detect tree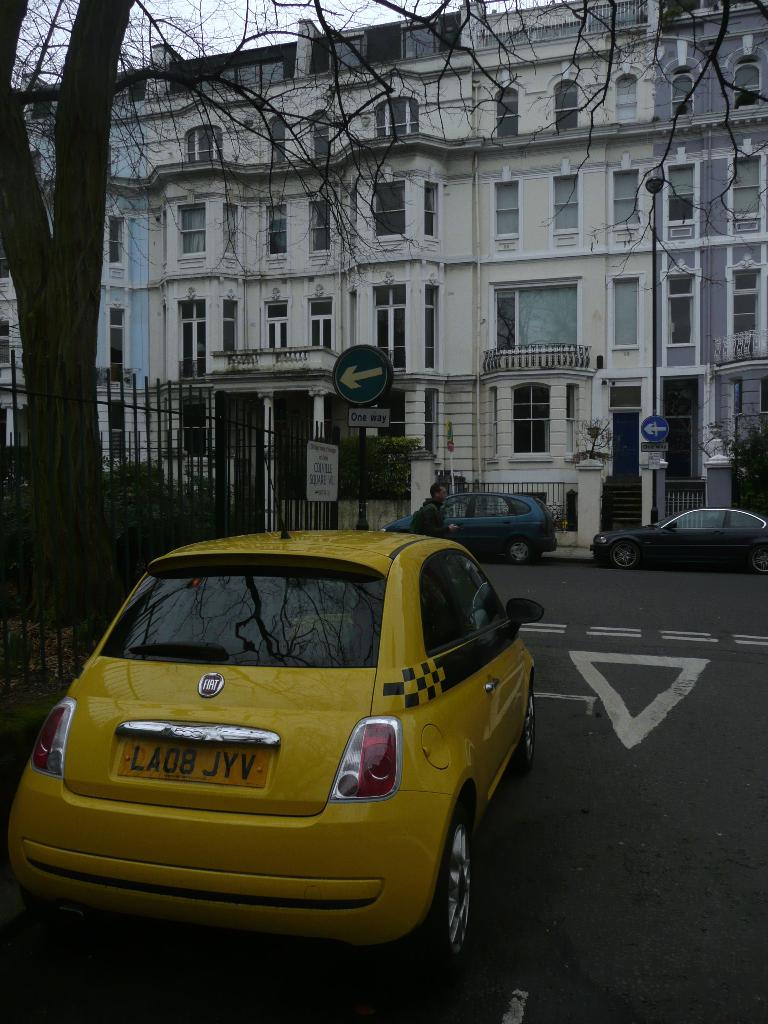
locate(0, 0, 767, 612)
